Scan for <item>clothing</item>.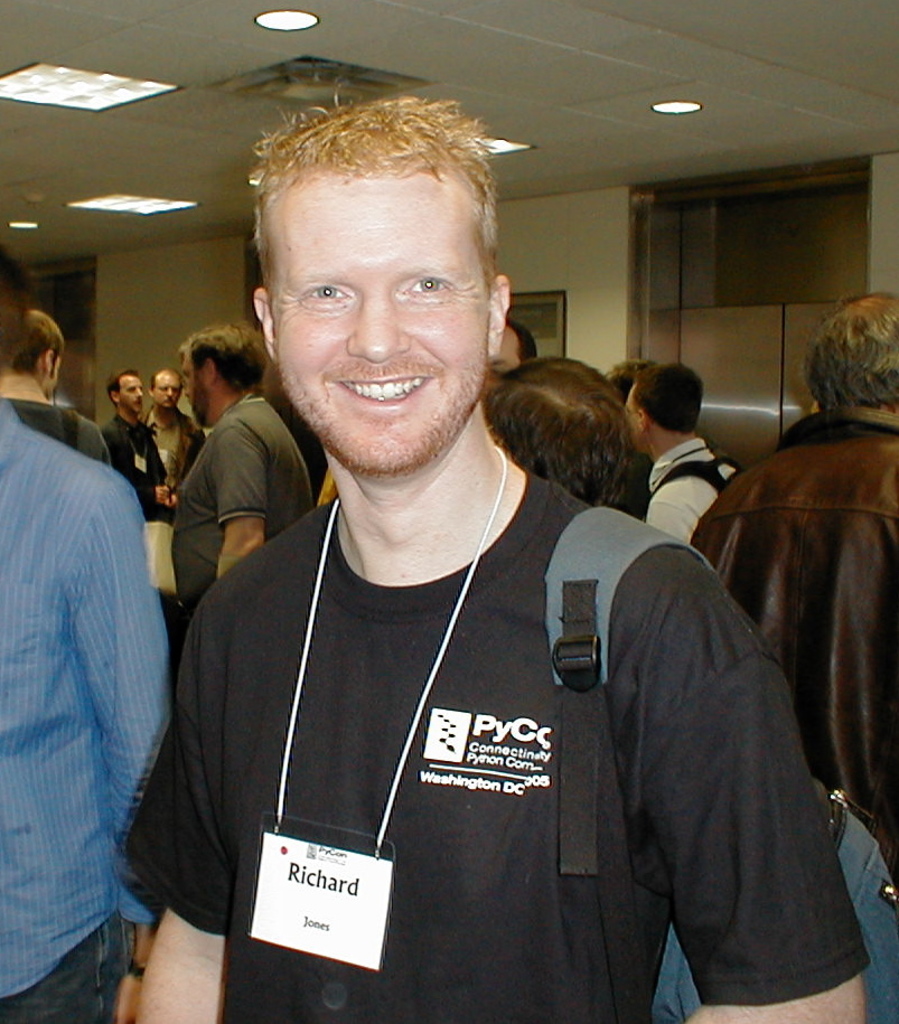
Scan result: rect(0, 395, 174, 1023).
